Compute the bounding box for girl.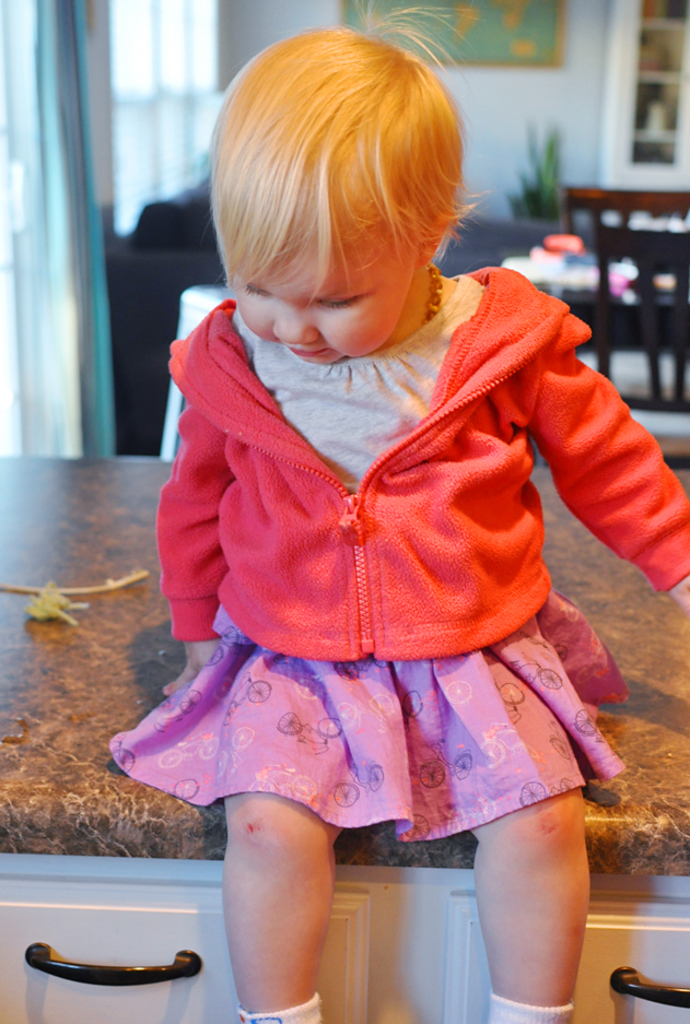
(x1=109, y1=0, x2=689, y2=1023).
